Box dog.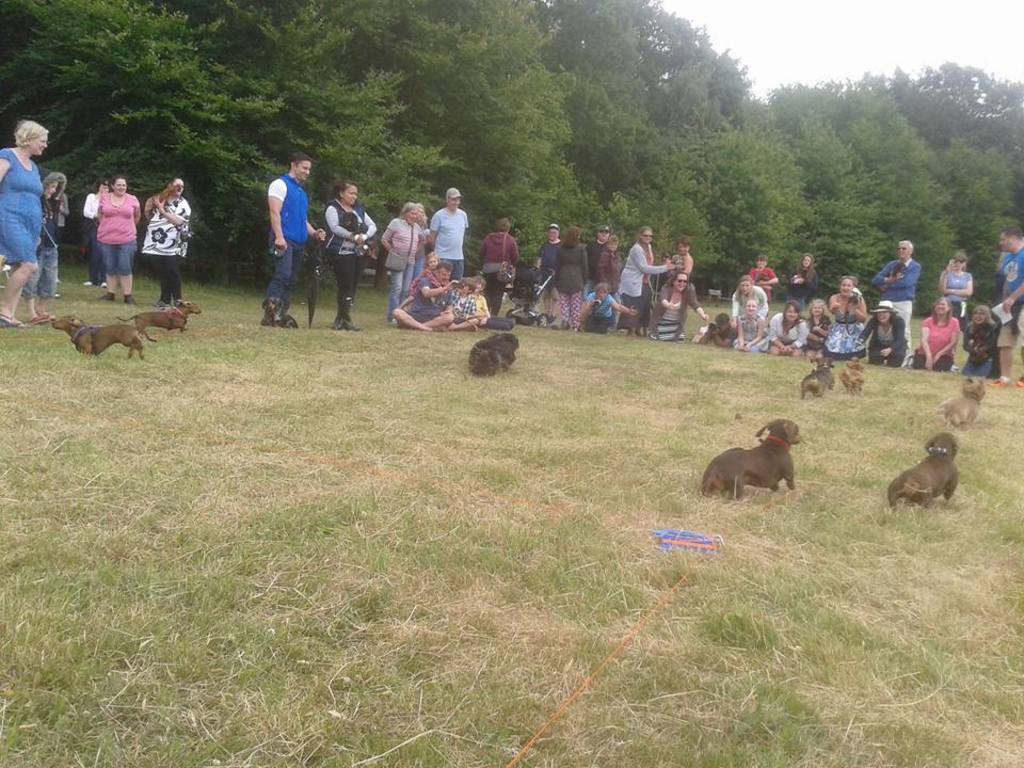
<bbox>937, 378, 986, 431</bbox>.
